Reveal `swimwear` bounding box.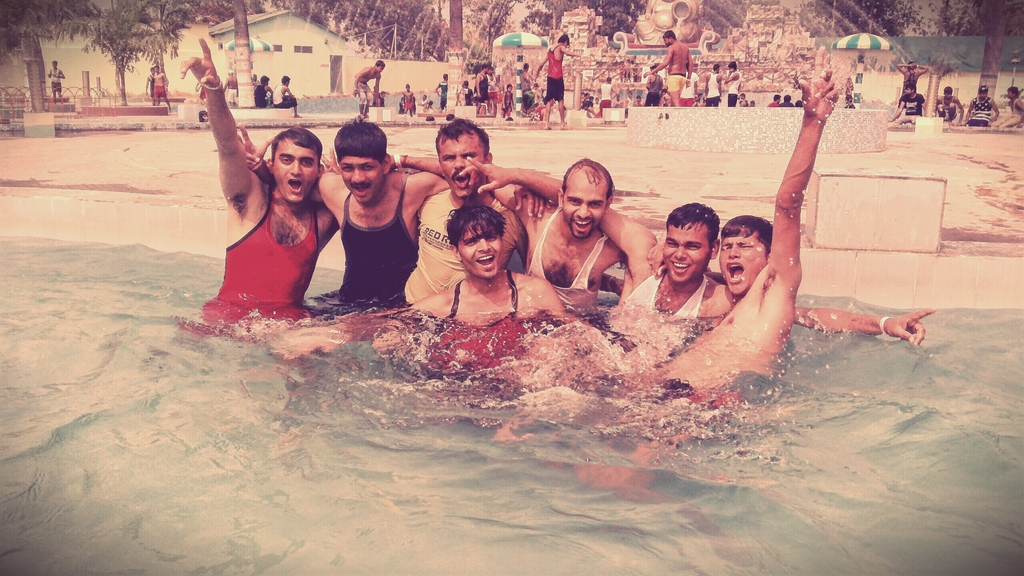
Revealed: <region>543, 45, 563, 102</region>.
